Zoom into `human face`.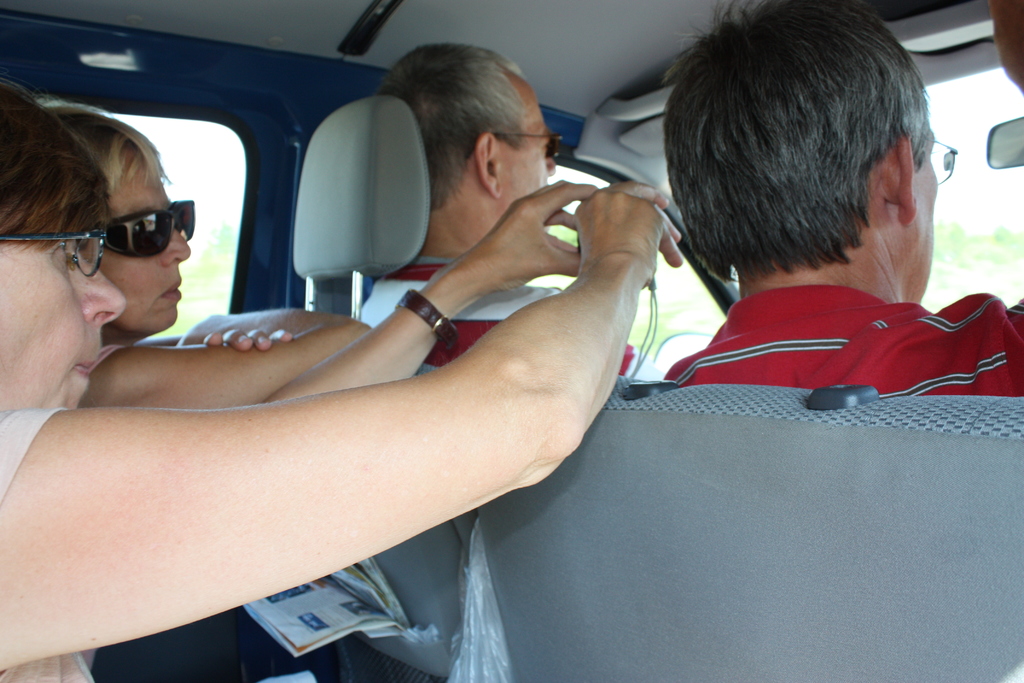
Zoom target: [503,74,549,230].
